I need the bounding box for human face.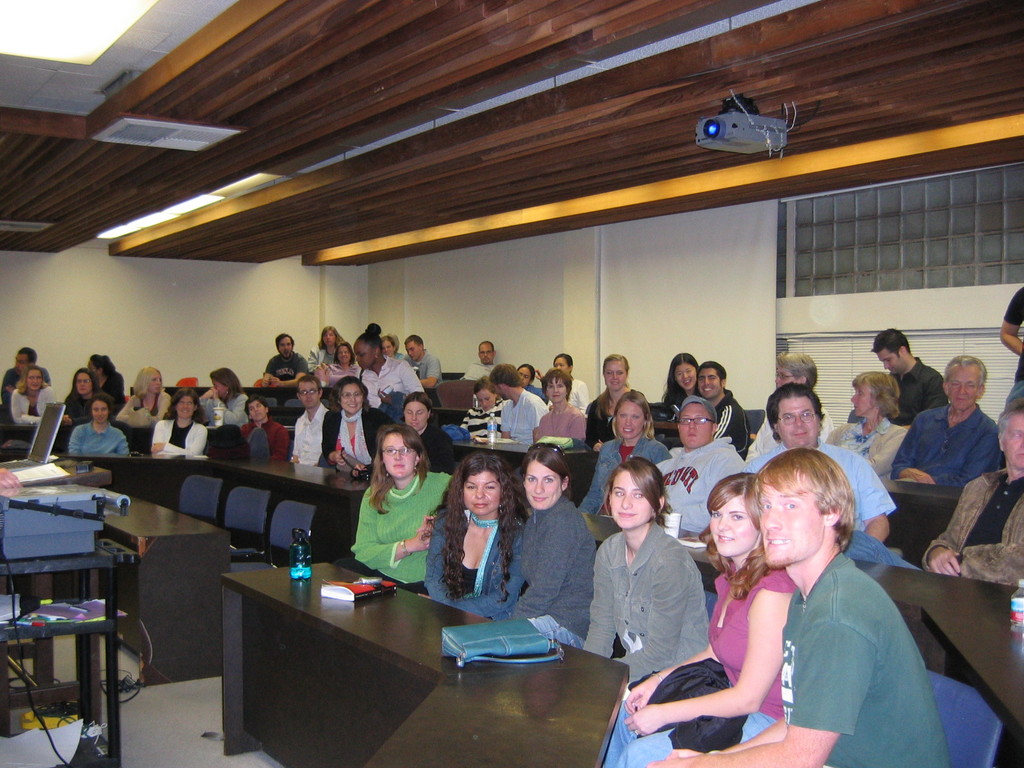
Here it is: <box>24,367,40,388</box>.
